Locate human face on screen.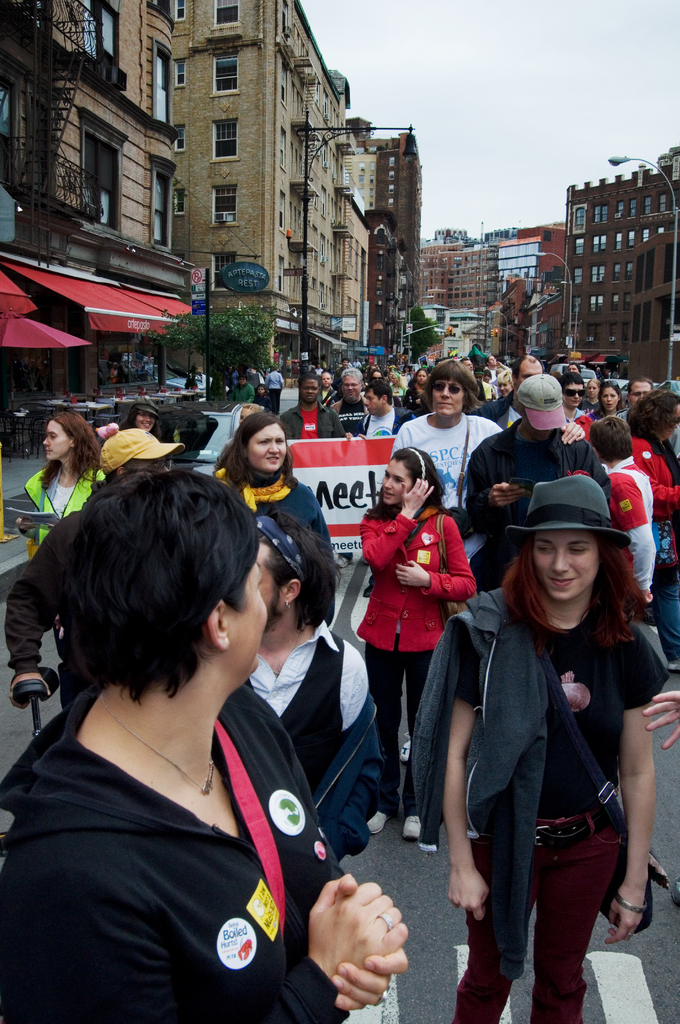
On screen at region(343, 374, 360, 394).
